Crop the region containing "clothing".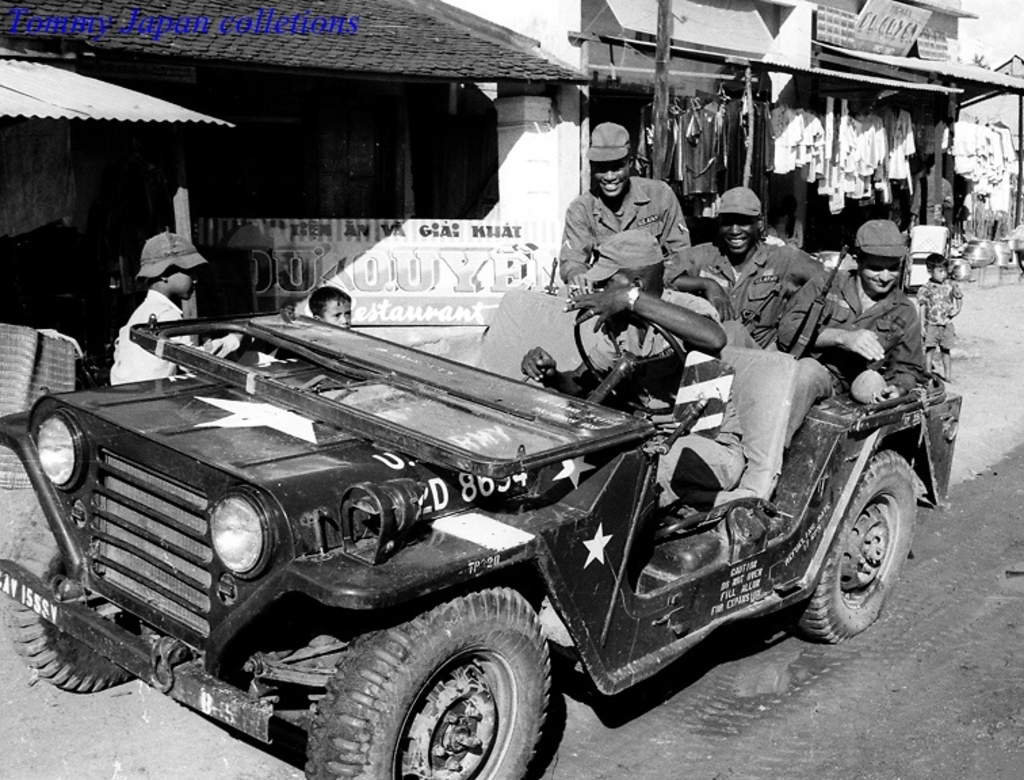
Crop region: (918,282,962,355).
